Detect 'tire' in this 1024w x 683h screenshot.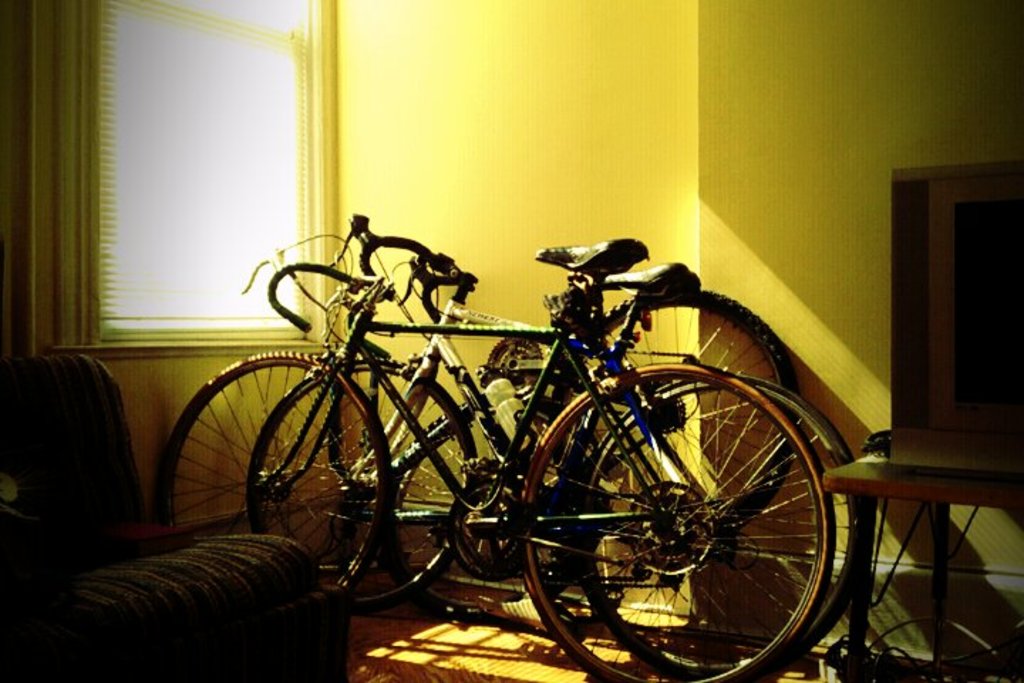
Detection: locate(152, 351, 395, 600).
